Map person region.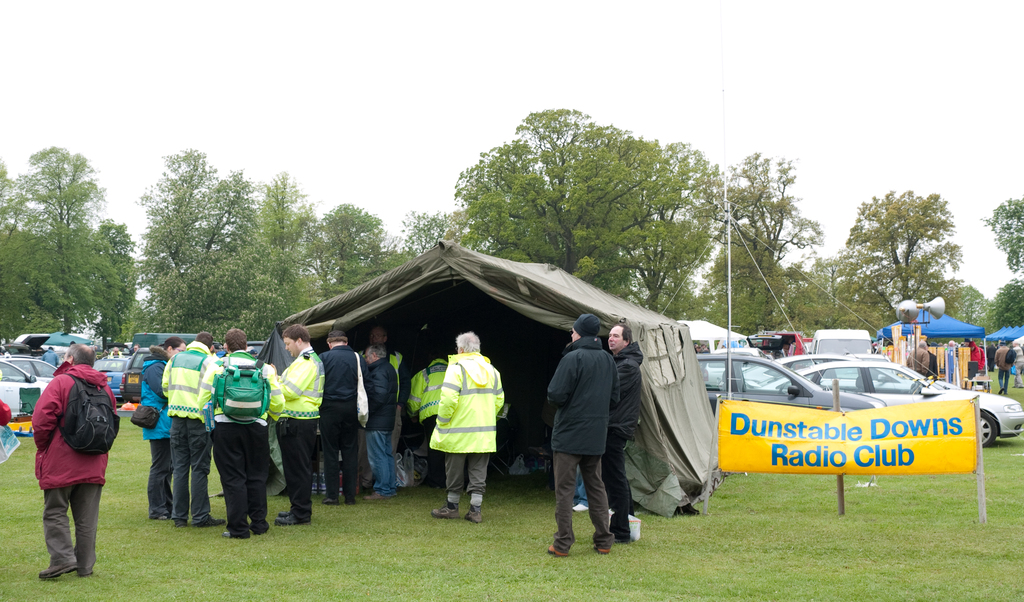
Mapped to 358:327:402:374.
